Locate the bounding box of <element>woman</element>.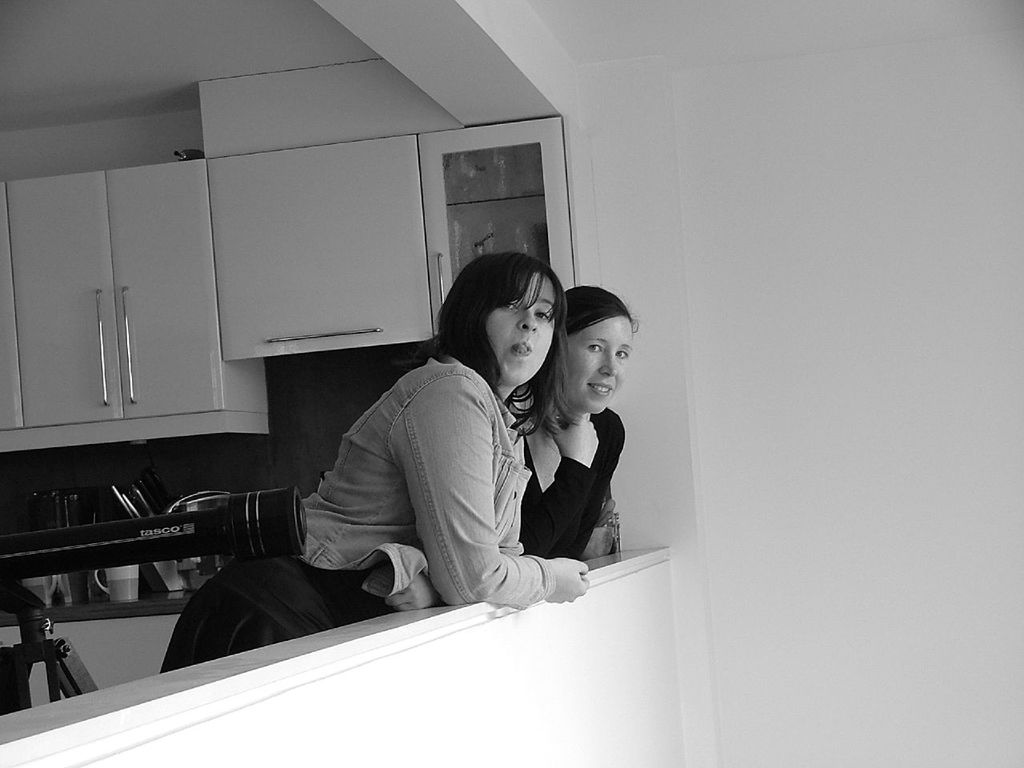
Bounding box: BBox(163, 249, 586, 672).
